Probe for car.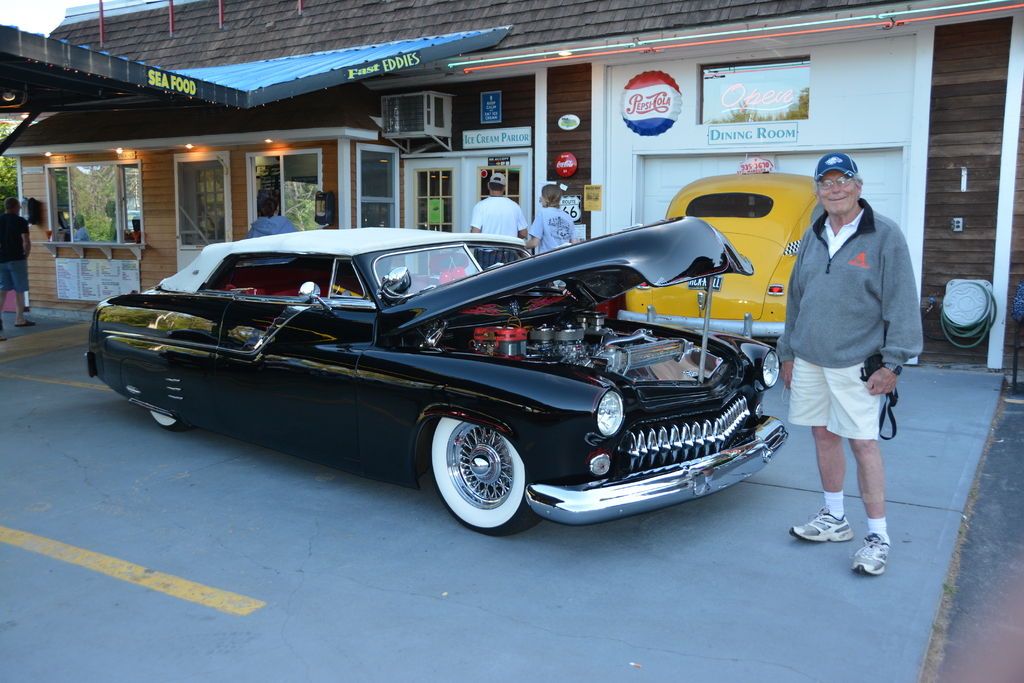
Probe result: locate(623, 175, 826, 336).
